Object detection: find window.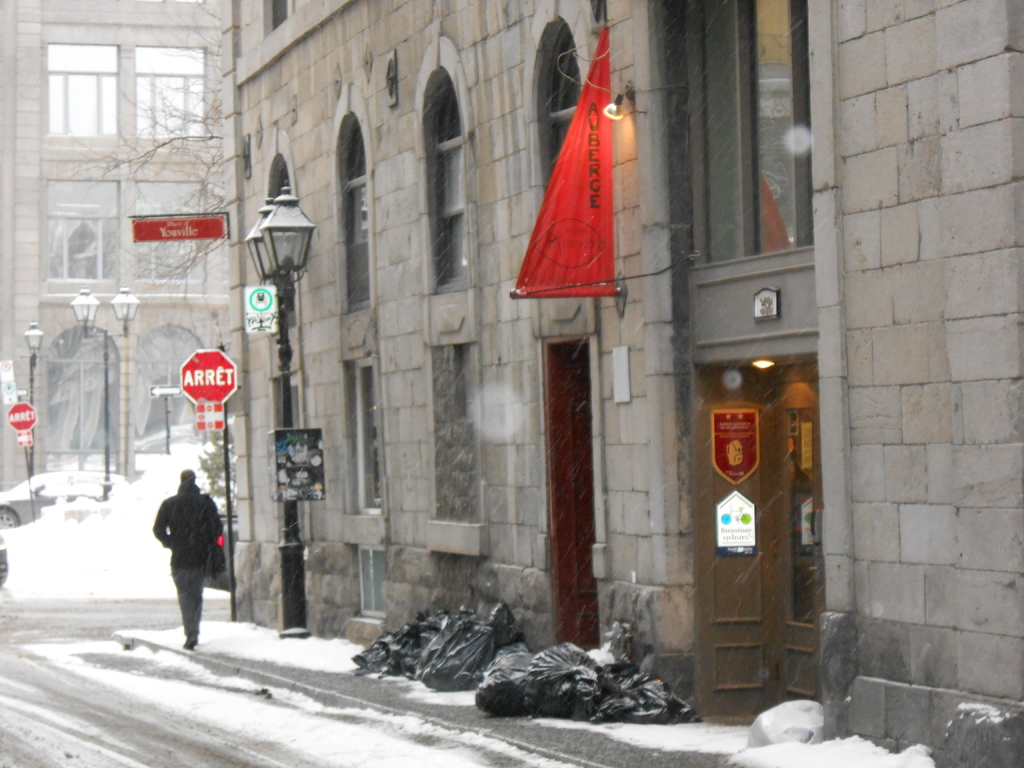
(left=684, top=1, right=814, bottom=266).
